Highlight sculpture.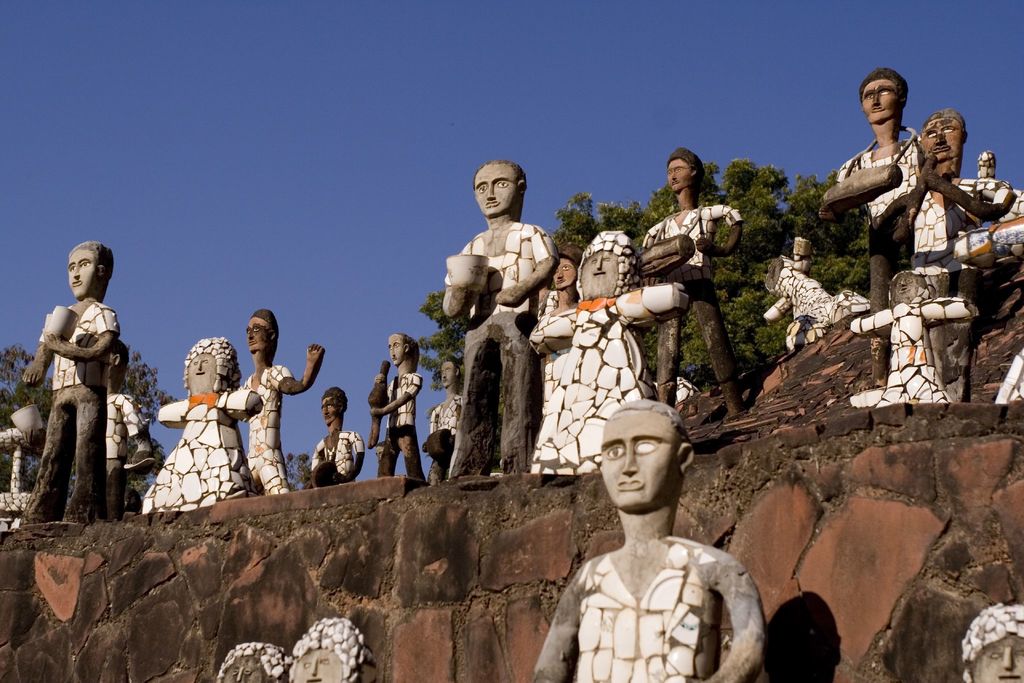
Highlighted region: [left=541, top=235, right=678, bottom=472].
